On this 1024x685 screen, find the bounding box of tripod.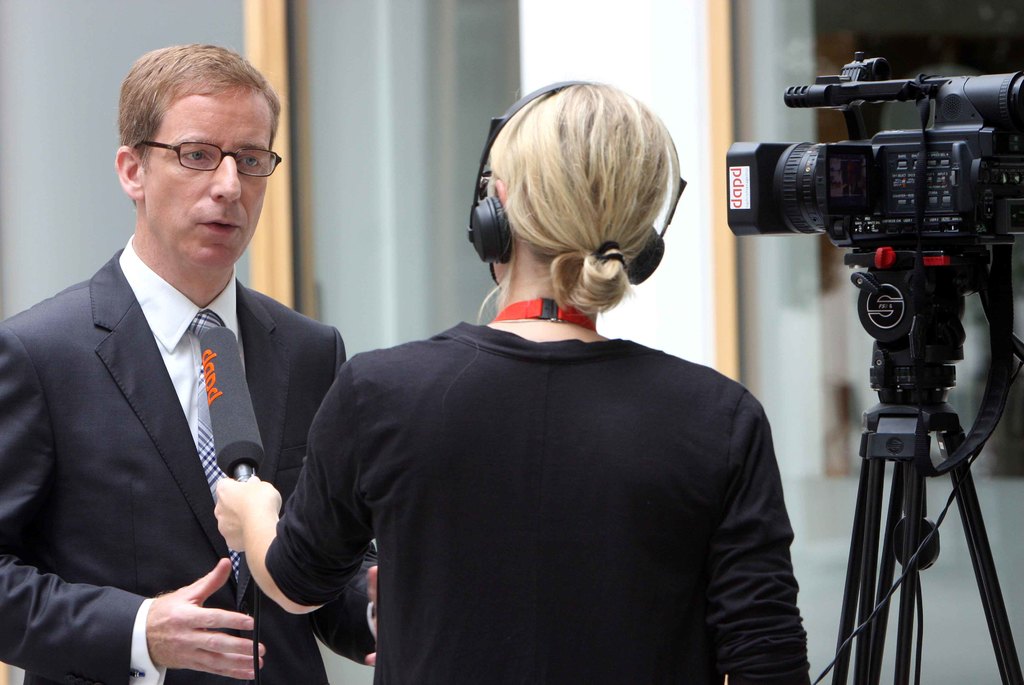
Bounding box: bbox=[838, 253, 1023, 684].
